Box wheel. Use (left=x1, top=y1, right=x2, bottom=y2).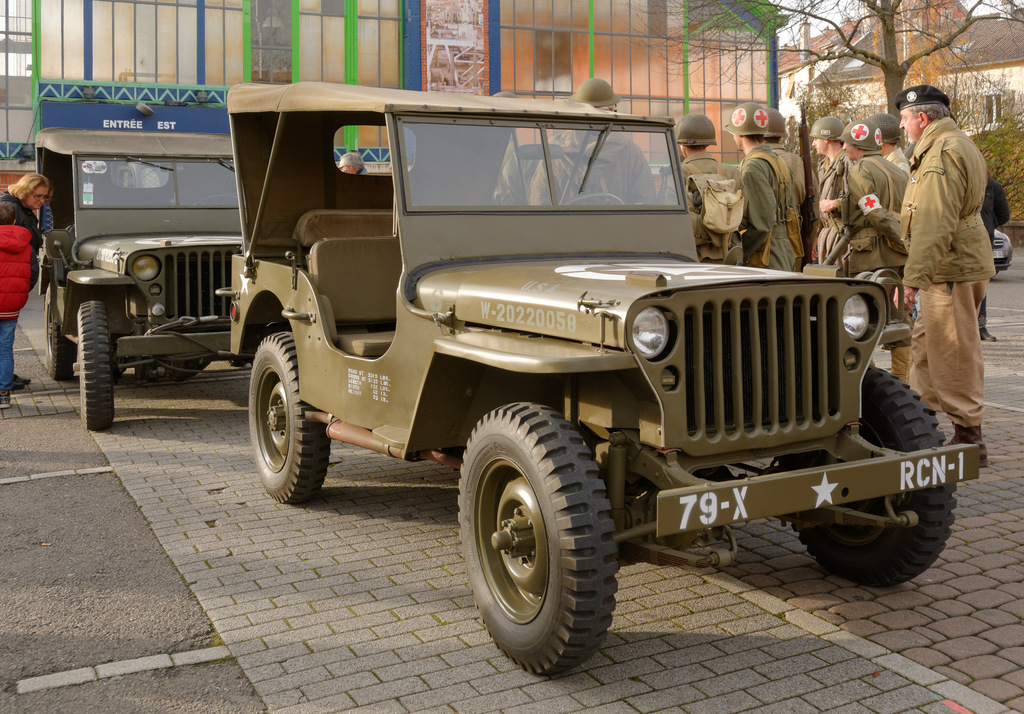
(left=45, top=290, right=73, bottom=384).
